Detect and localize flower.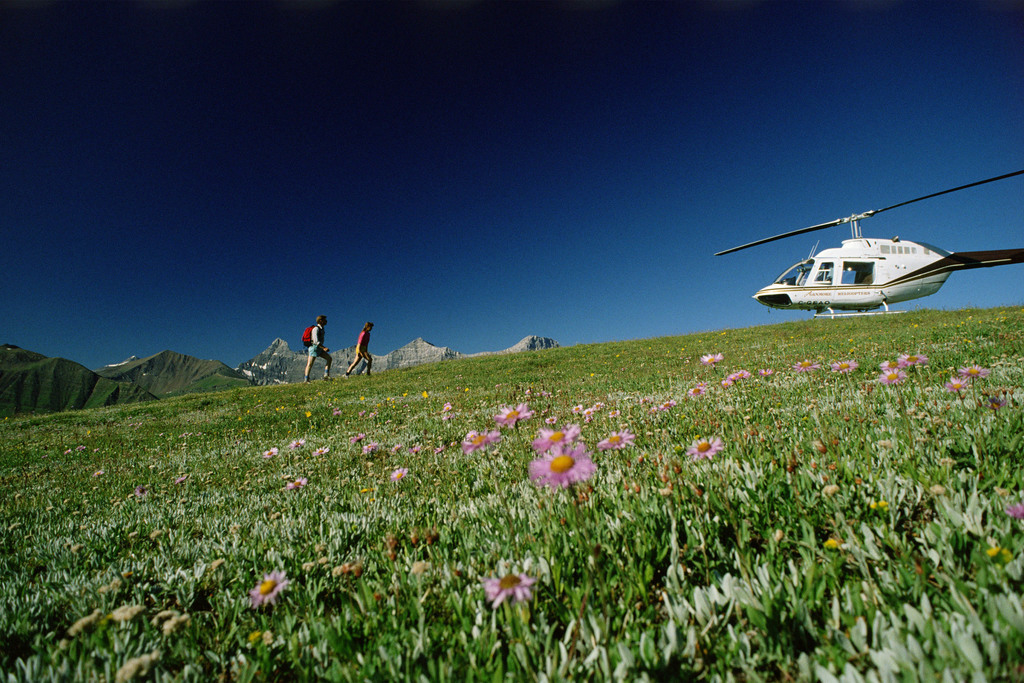
Localized at [311, 446, 320, 460].
